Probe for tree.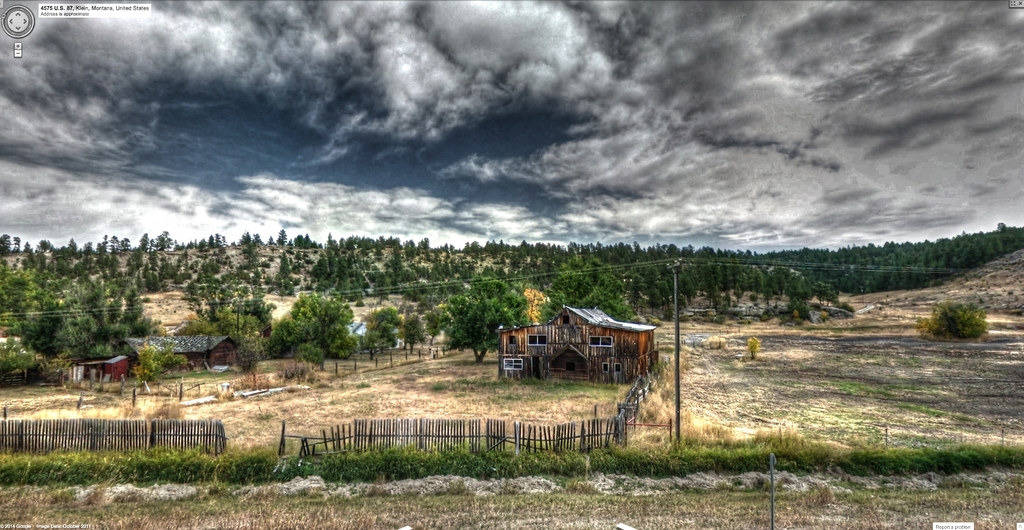
Probe result: rect(271, 288, 351, 365).
